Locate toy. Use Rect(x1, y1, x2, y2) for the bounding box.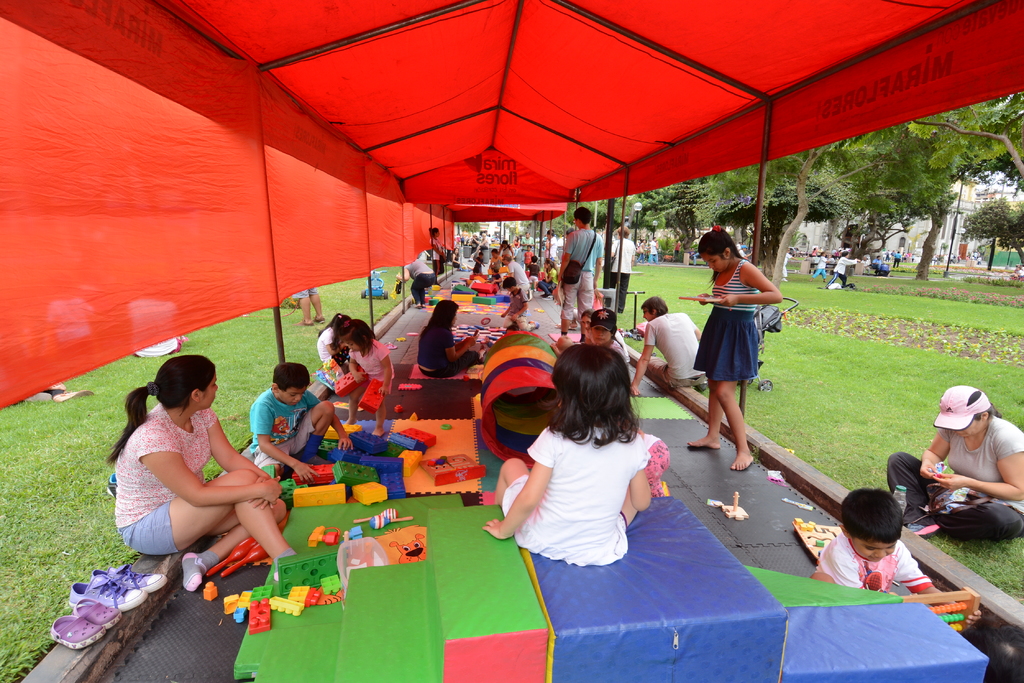
Rect(792, 513, 842, 565).
